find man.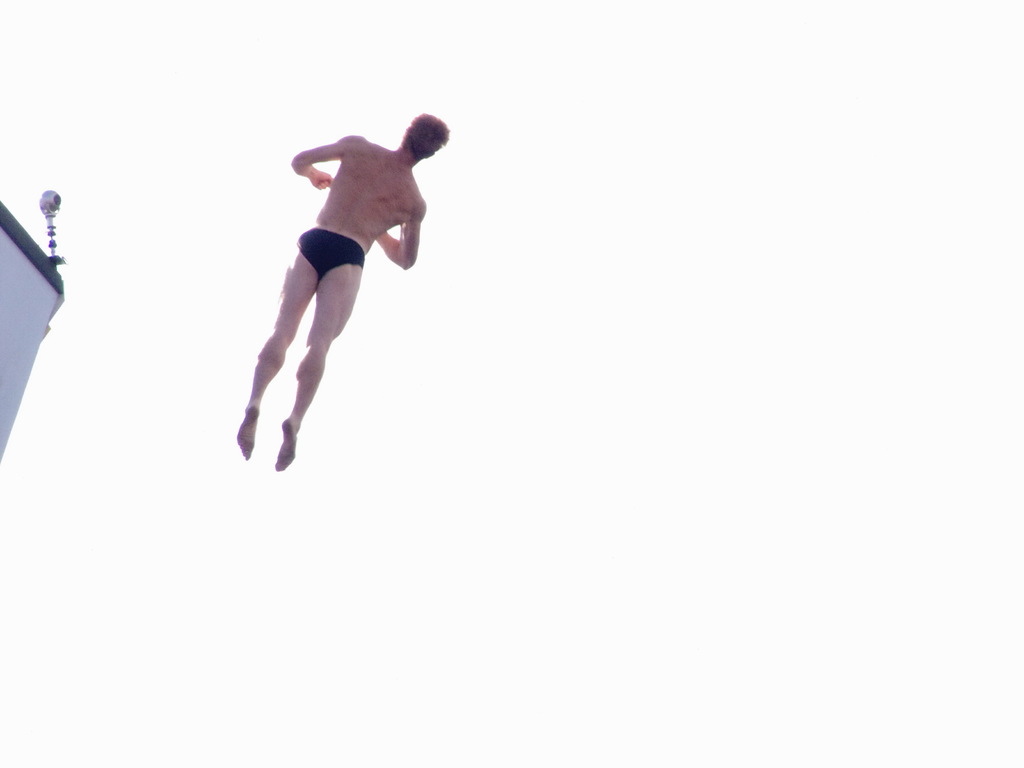
box(234, 113, 460, 468).
